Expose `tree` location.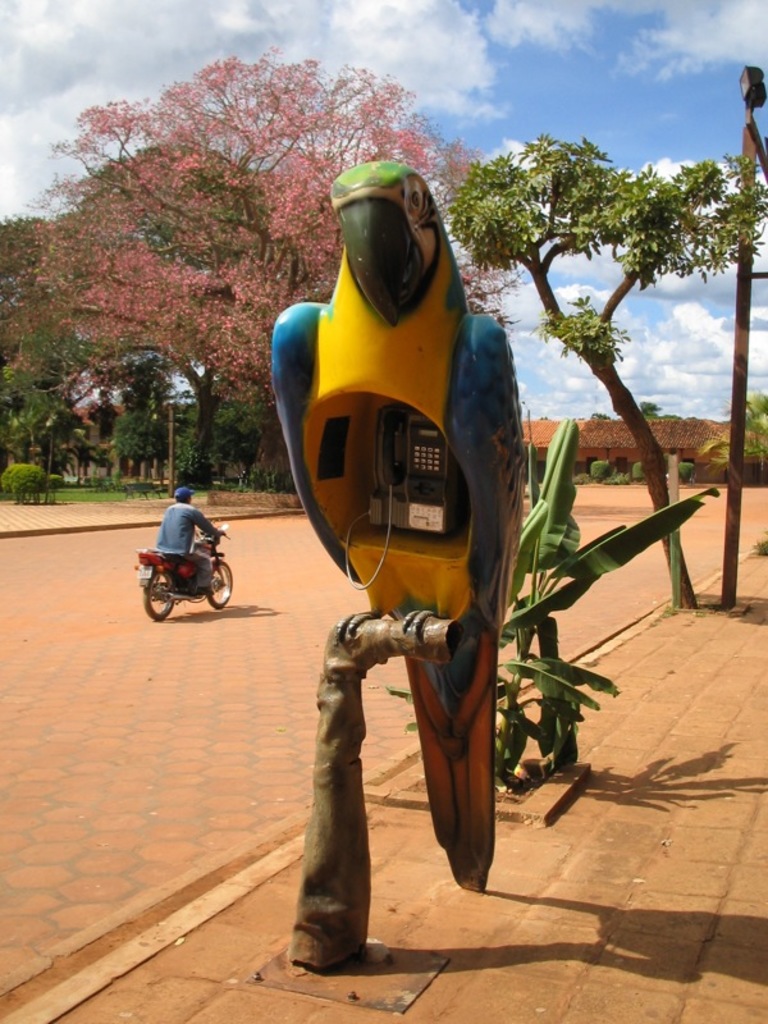
Exposed at crop(471, 84, 717, 690).
